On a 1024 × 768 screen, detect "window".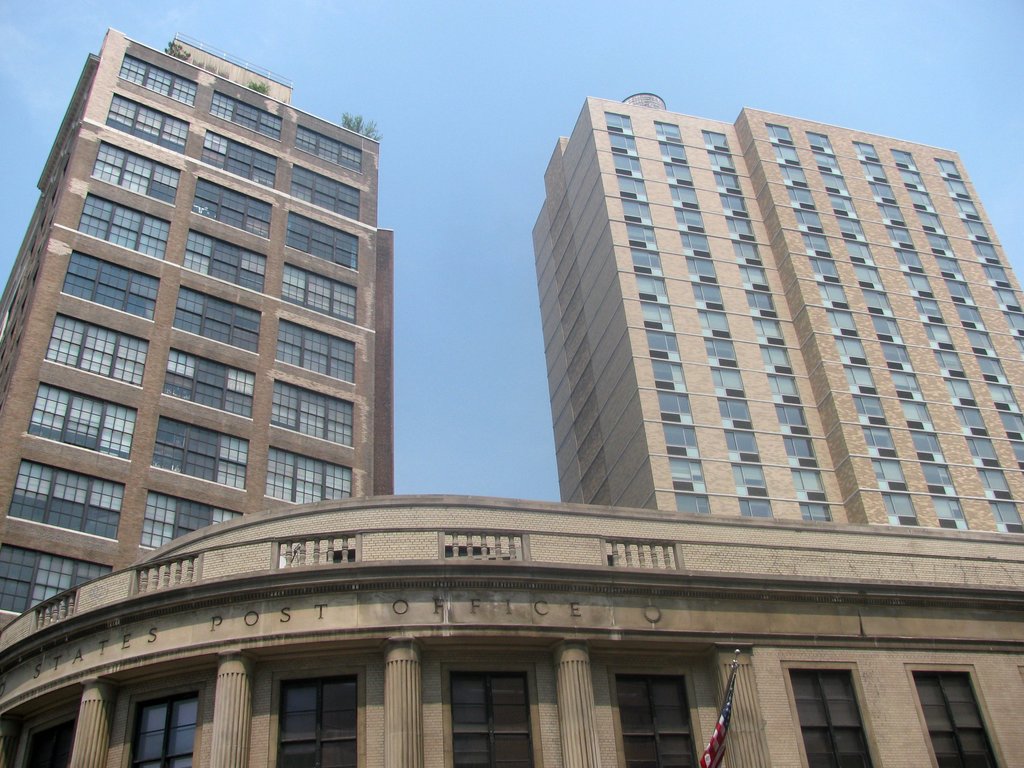
box(716, 394, 756, 426).
